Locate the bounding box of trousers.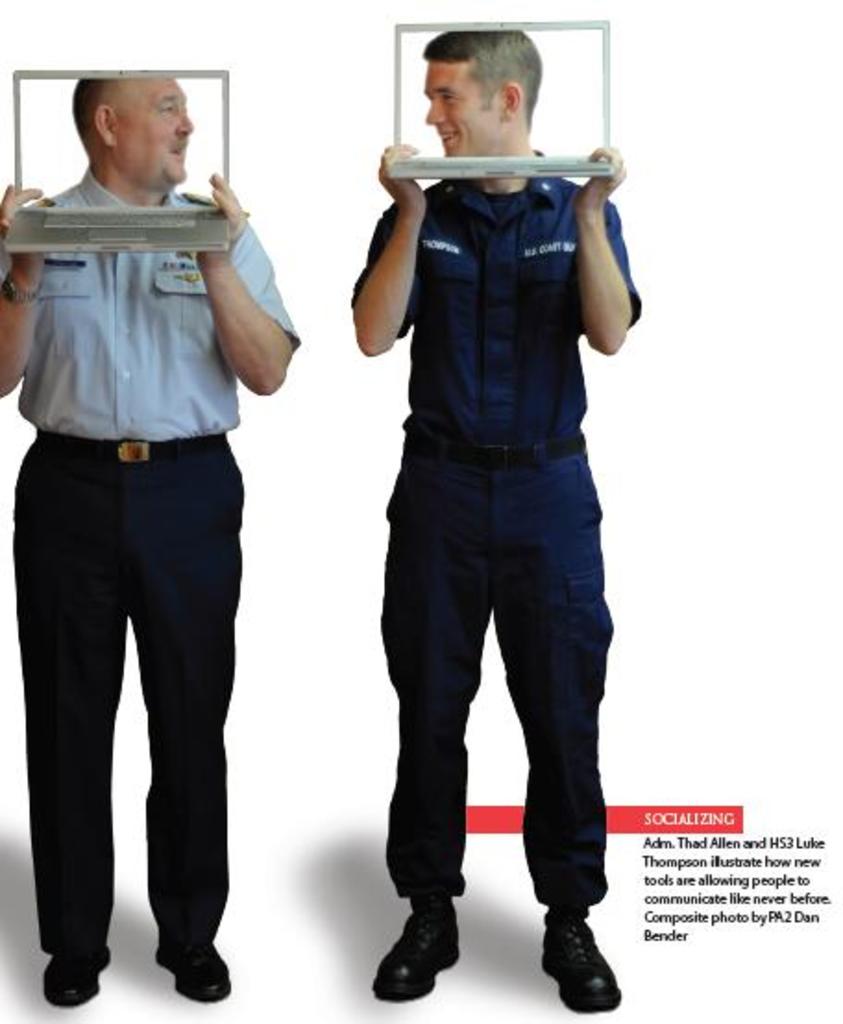
Bounding box: x1=375 y1=453 x2=610 y2=911.
